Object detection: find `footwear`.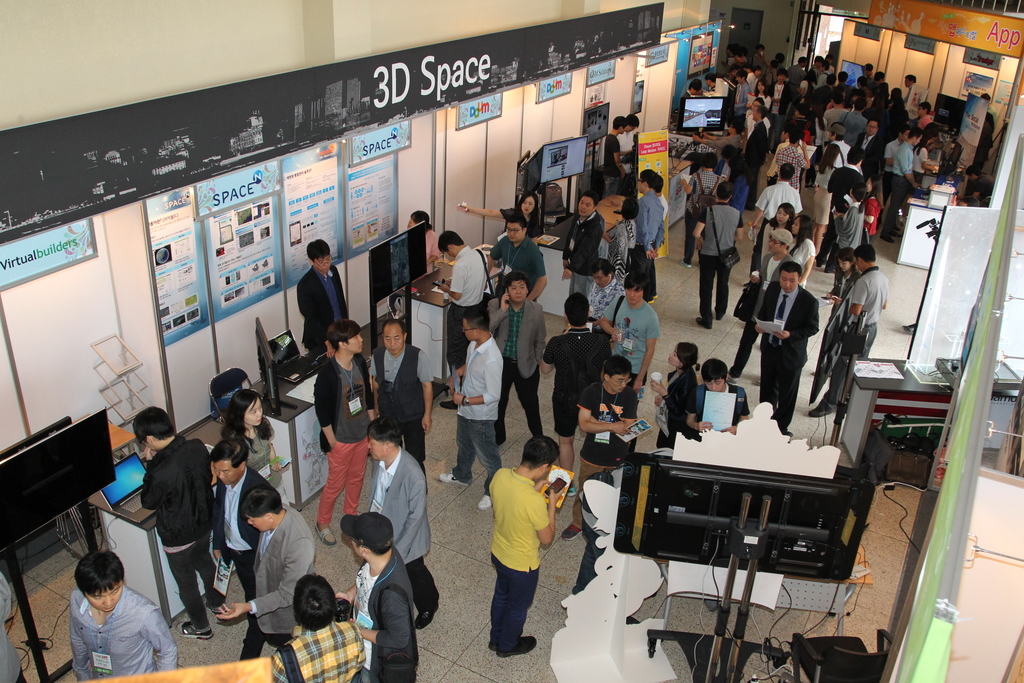
[x1=444, y1=468, x2=471, y2=488].
